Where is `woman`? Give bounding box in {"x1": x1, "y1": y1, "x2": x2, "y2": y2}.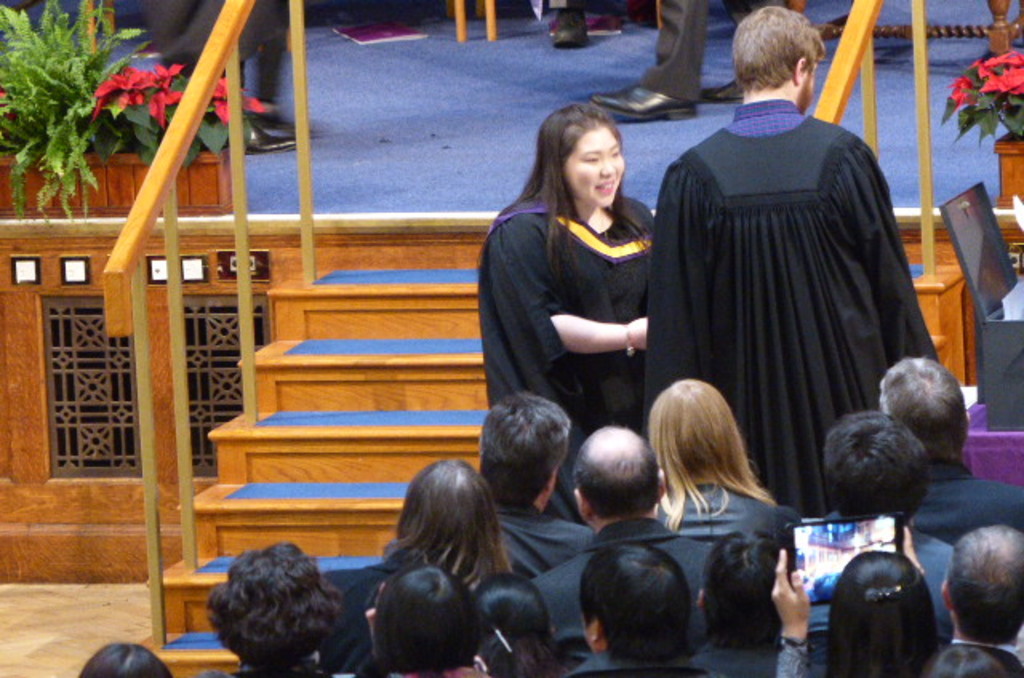
{"x1": 648, "y1": 373, "x2": 802, "y2": 547}.
